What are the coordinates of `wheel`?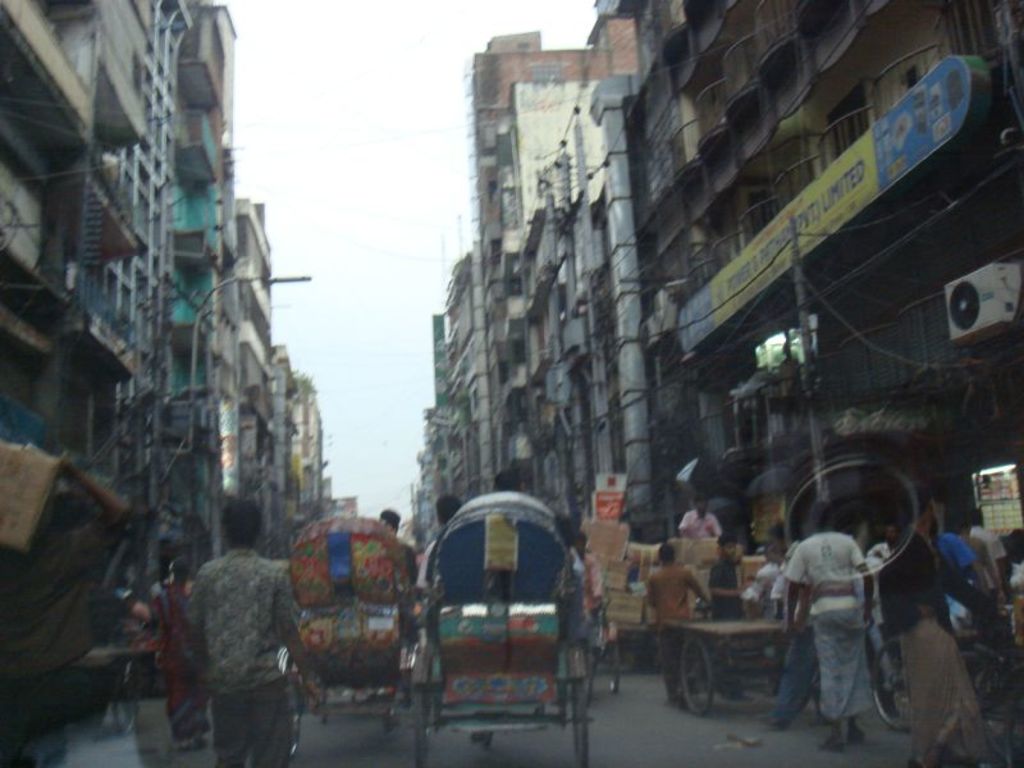
locate(283, 677, 301, 758).
